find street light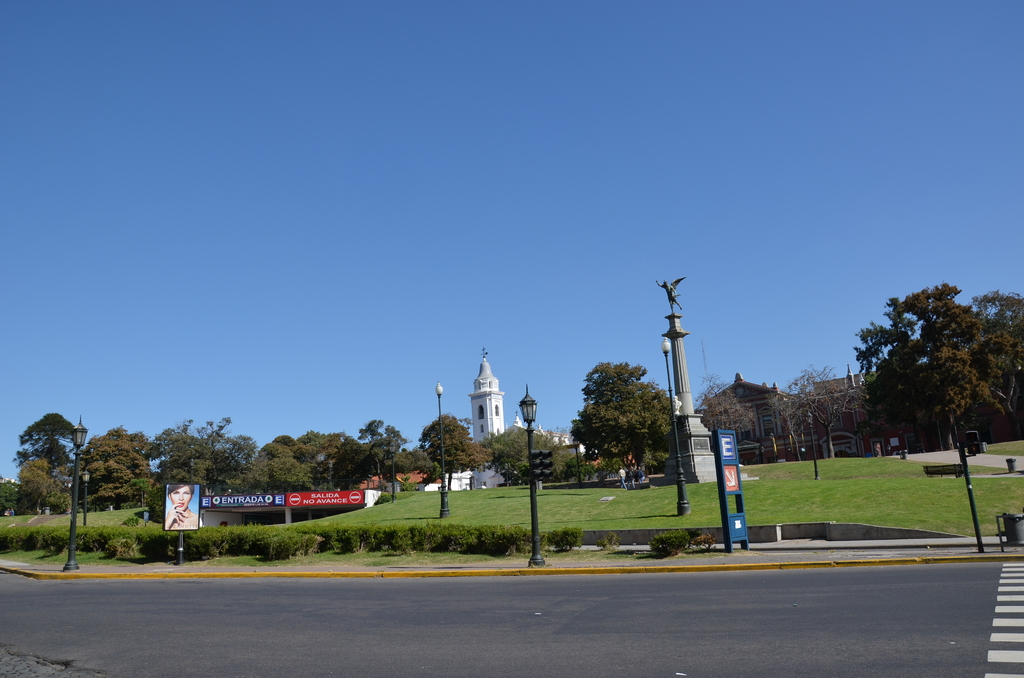
(left=386, top=441, right=397, bottom=501)
